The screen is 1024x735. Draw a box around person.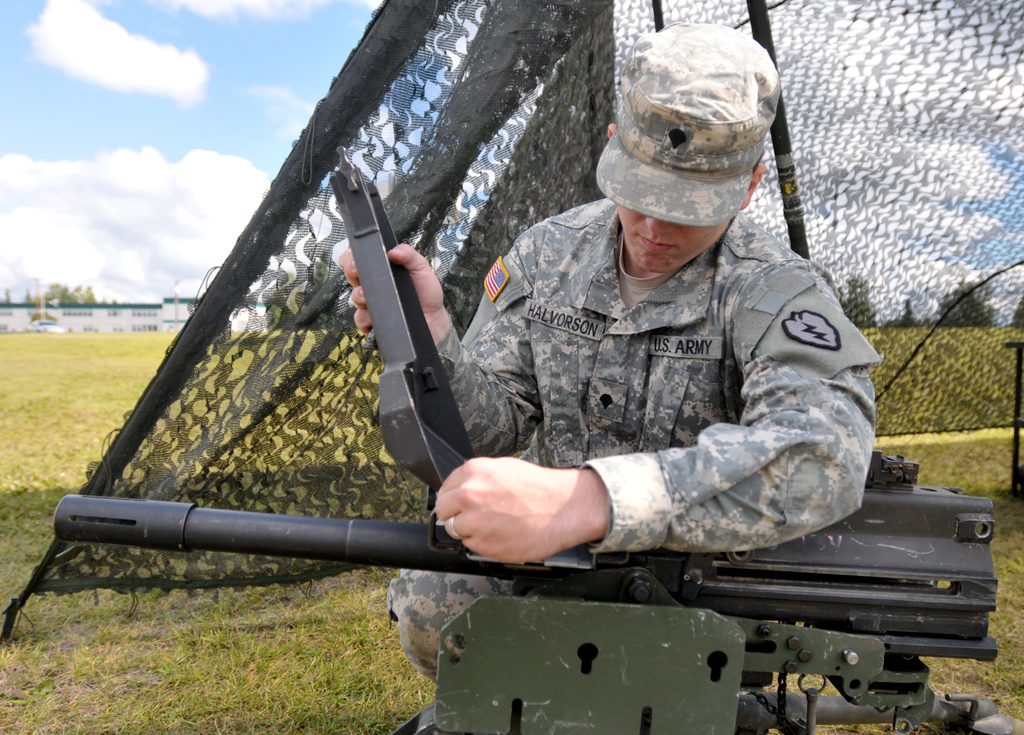
bbox=[339, 24, 882, 684].
